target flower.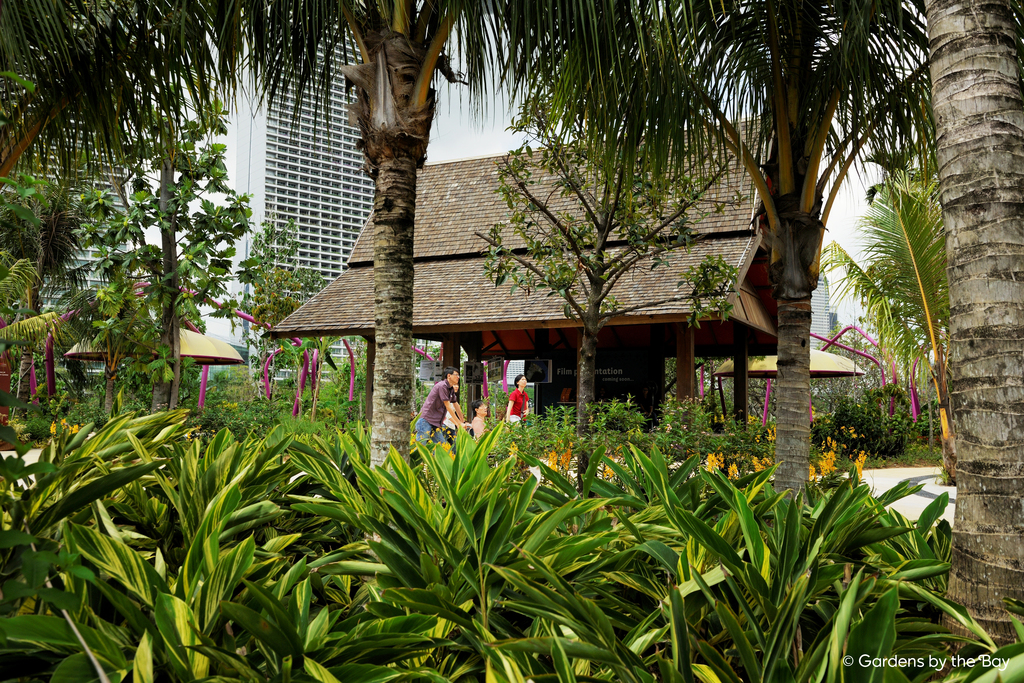
Target region: box(726, 457, 747, 481).
